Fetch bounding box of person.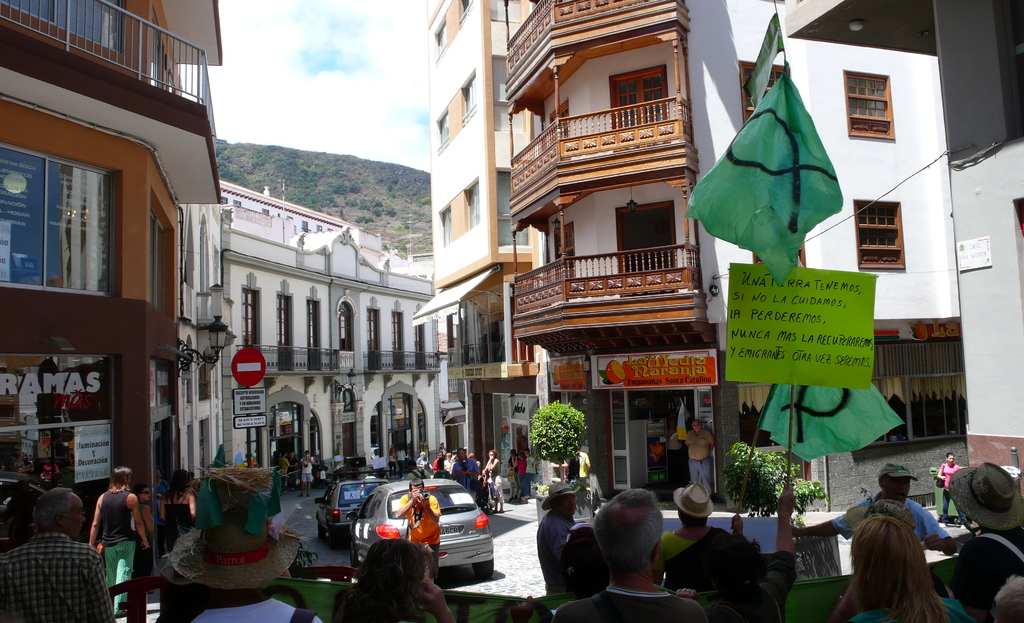
Bbox: region(433, 447, 444, 472).
